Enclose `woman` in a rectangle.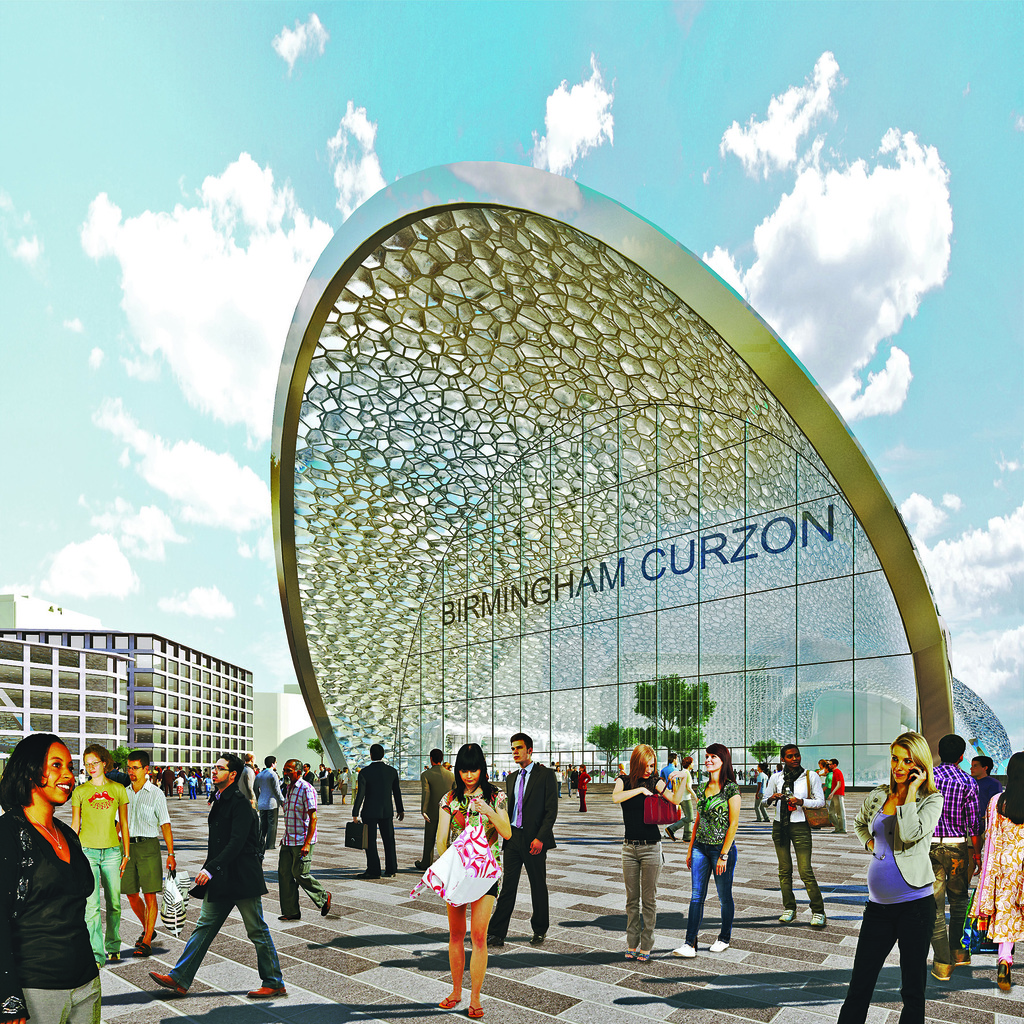
[left=428, top=742, right=511, bottom=1020].
